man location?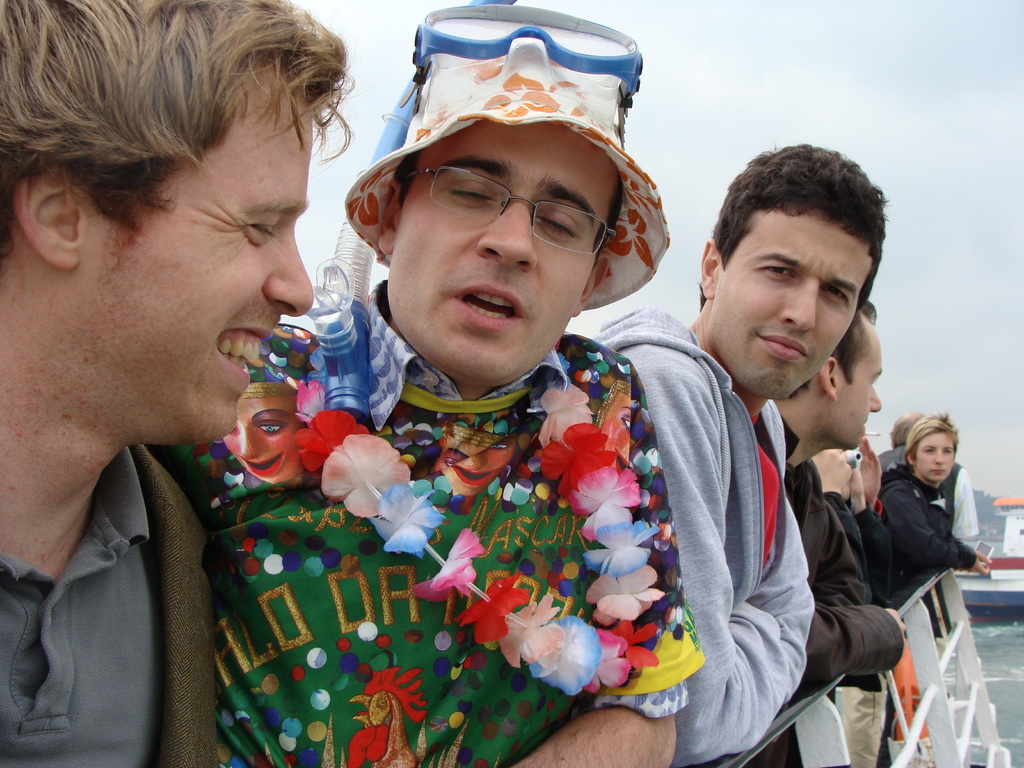
(773, 295, 908, 766)
